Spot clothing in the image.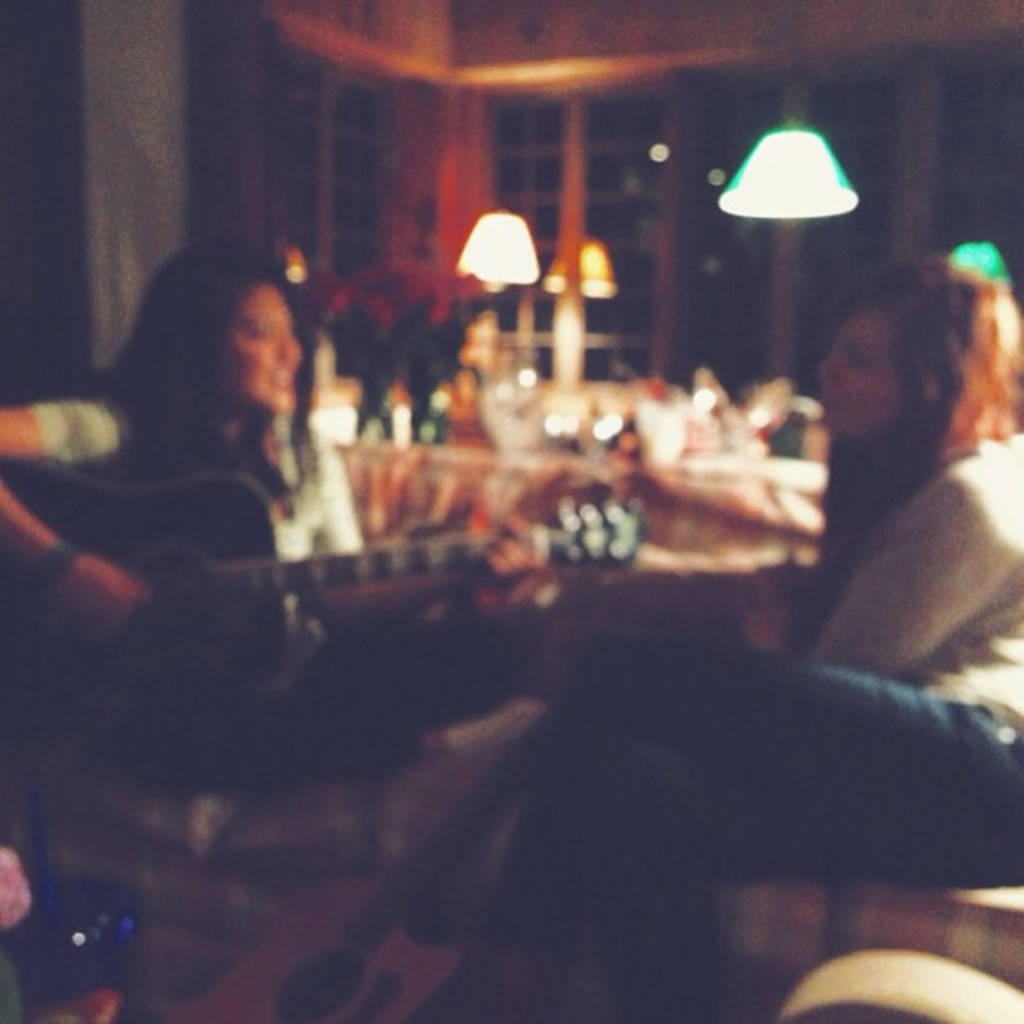
clothing found at bbox=(25, 395, 540, 778).
